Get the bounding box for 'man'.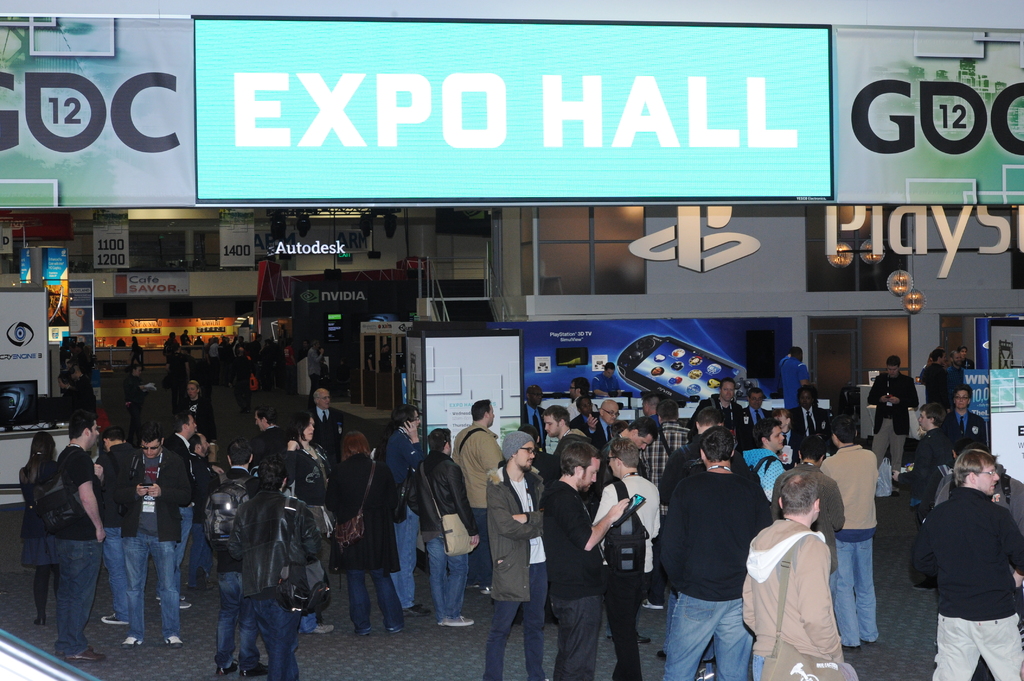
522/385/551/455.
